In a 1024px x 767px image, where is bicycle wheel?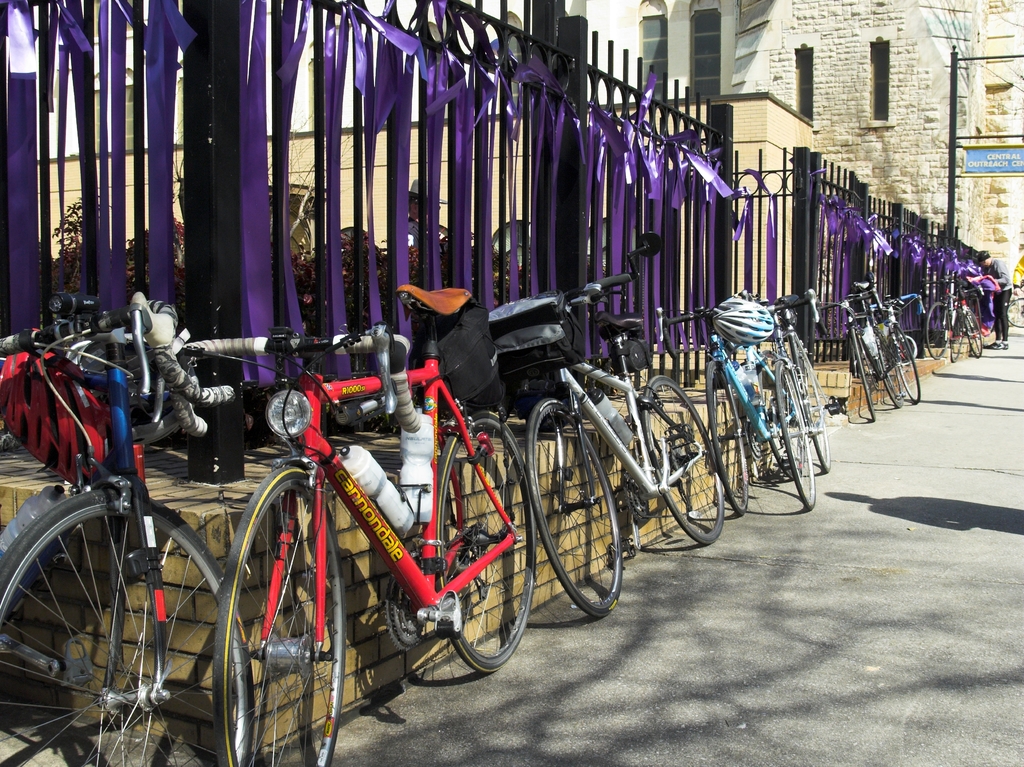
<region>522, 394, 618, 615</region>.
